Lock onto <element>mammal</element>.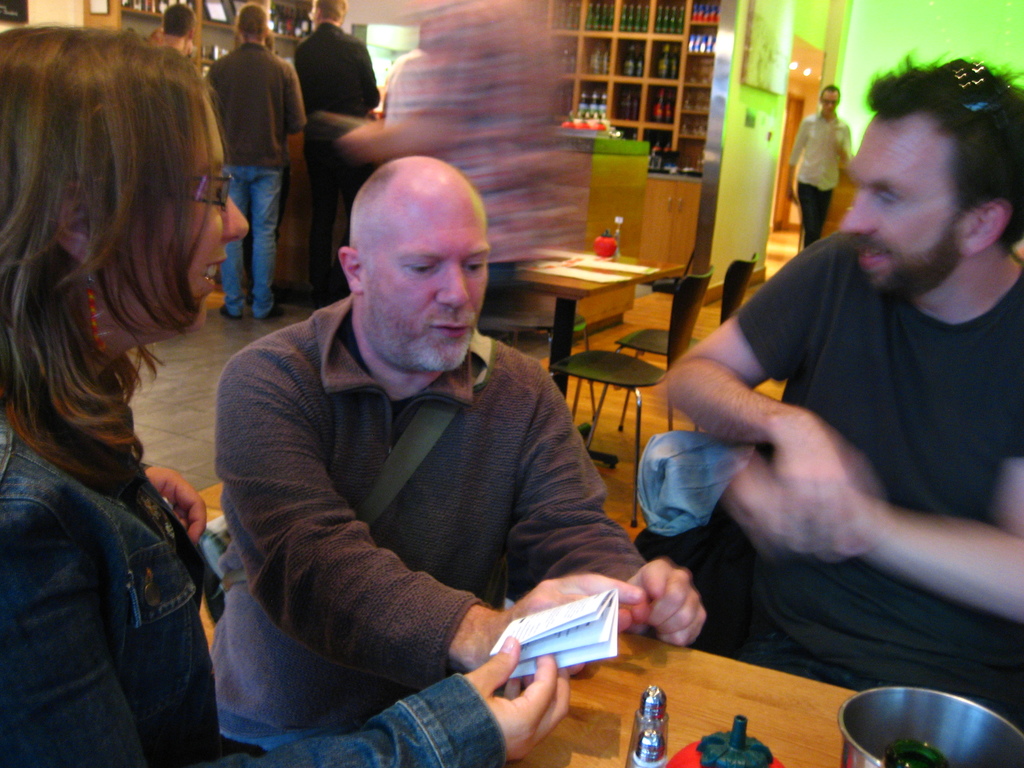
Locked: bbox=[639, 51, 1023, 730].
